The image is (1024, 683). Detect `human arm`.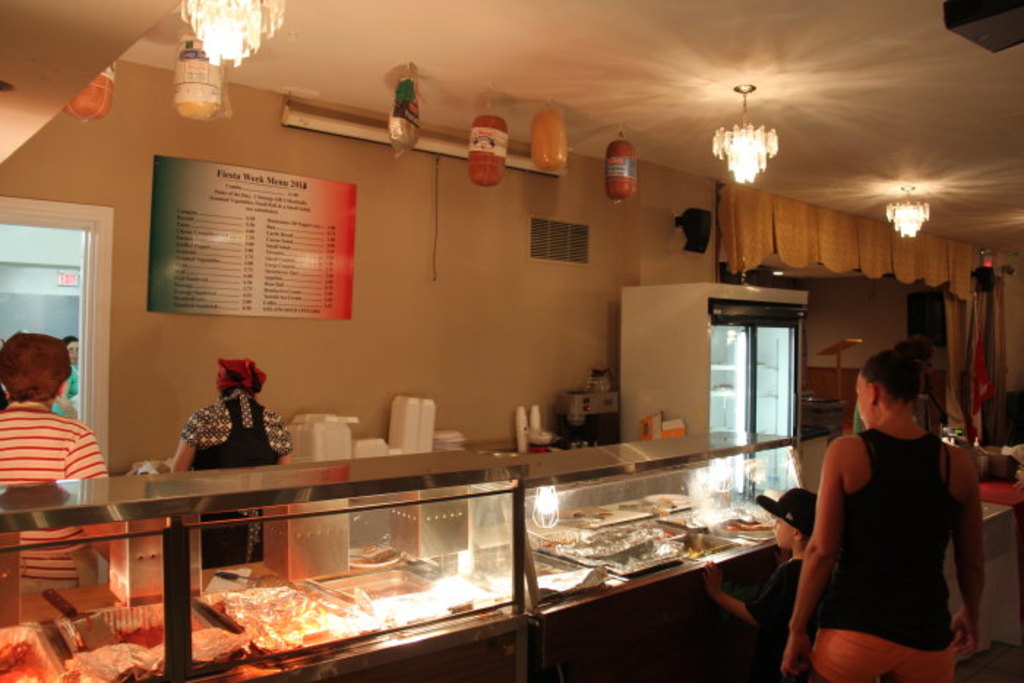
Detection: [944,450,989,661].
